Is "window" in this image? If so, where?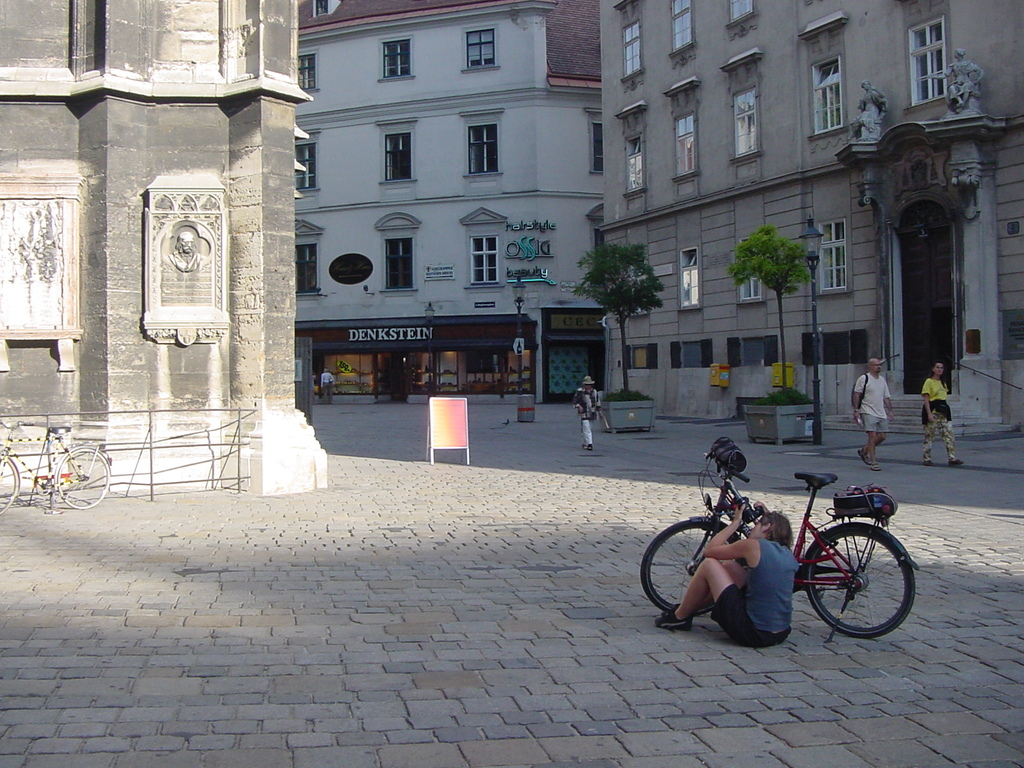
Yes, at BBox(682, 240, 703, 315).
